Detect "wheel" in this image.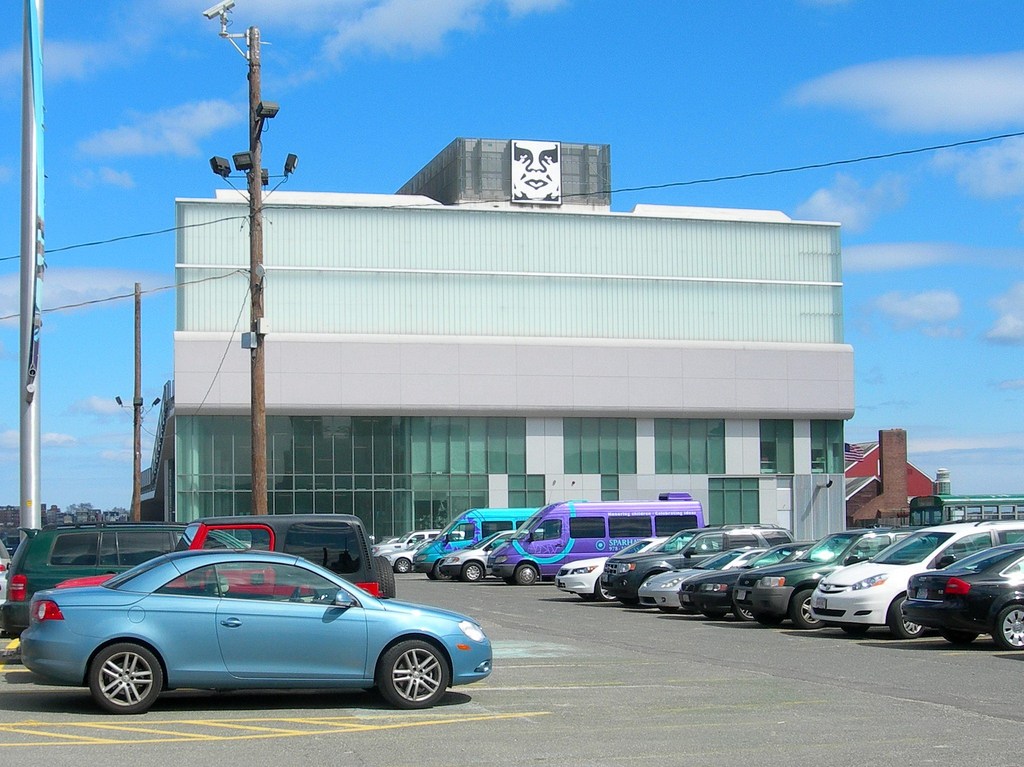
Detection: 465/563/486/580.
